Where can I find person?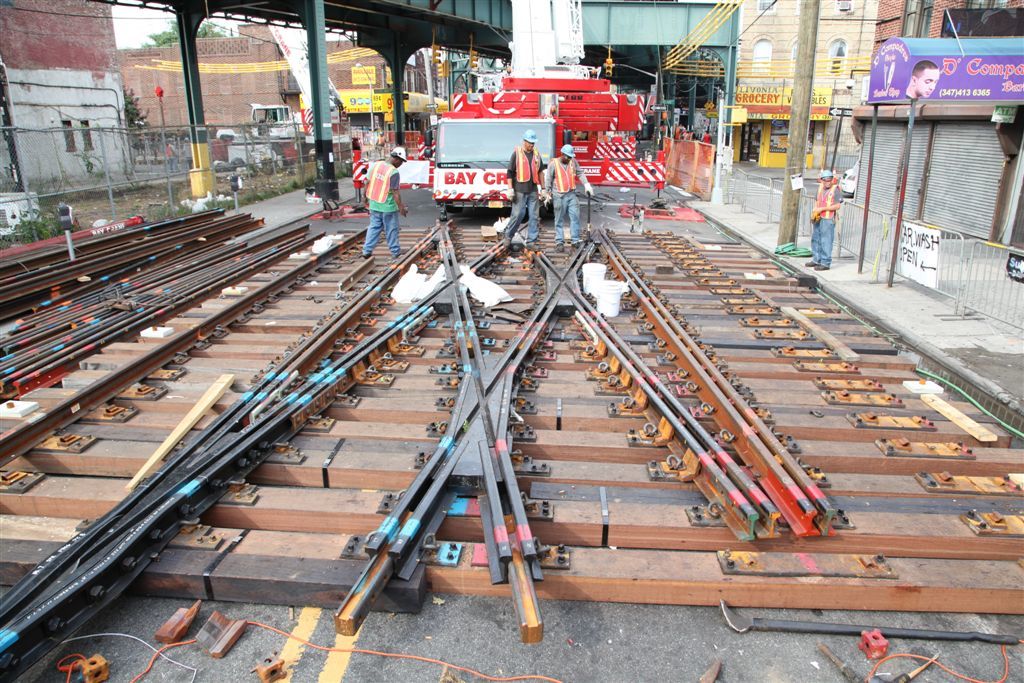
You can find it at <box>698,126,714,145</box>.
